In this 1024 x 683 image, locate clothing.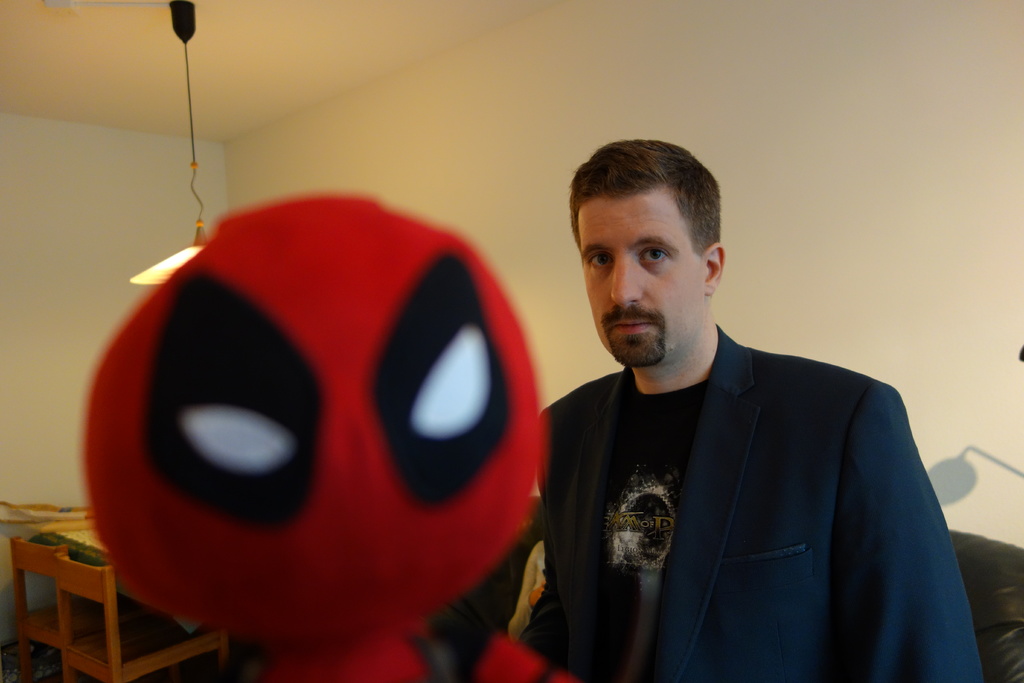
Bounding box: box=[534, 286, 959, 682].
